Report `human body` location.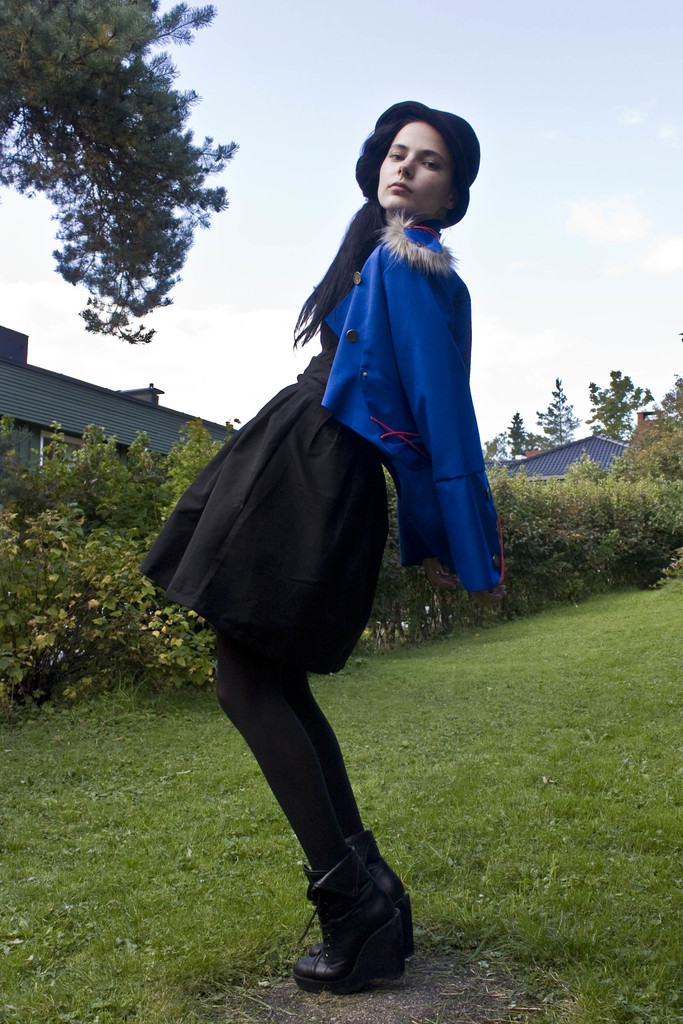
Report: pyautogui.locateOnScreen(158, 76, 494, 981).
